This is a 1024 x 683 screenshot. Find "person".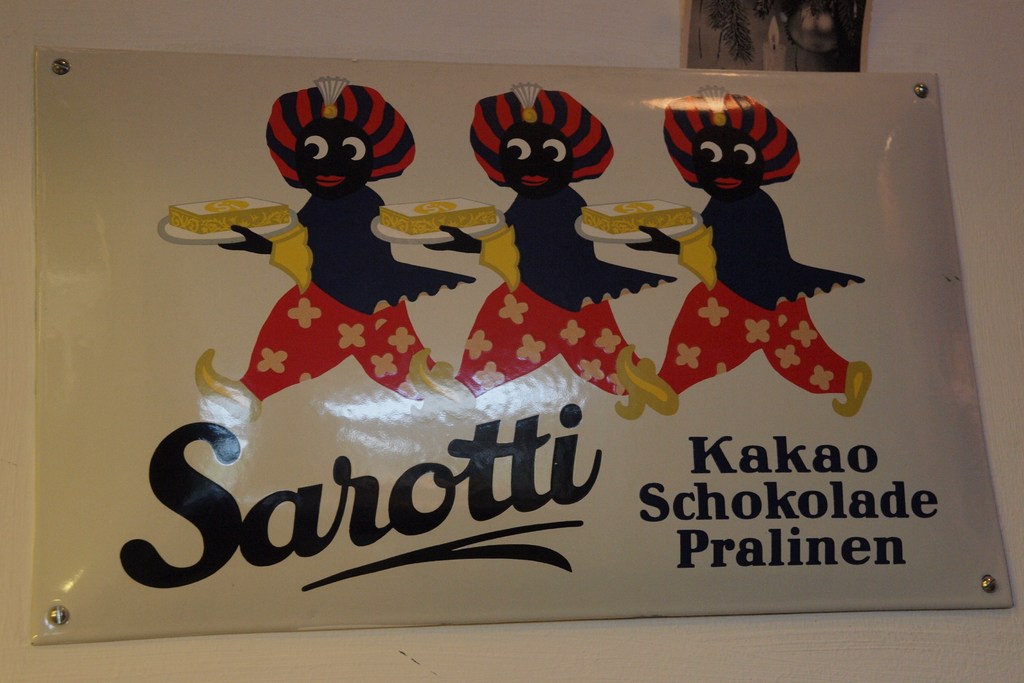
Bounding box: x1=619 y1=93 x2=872 y2=419.
